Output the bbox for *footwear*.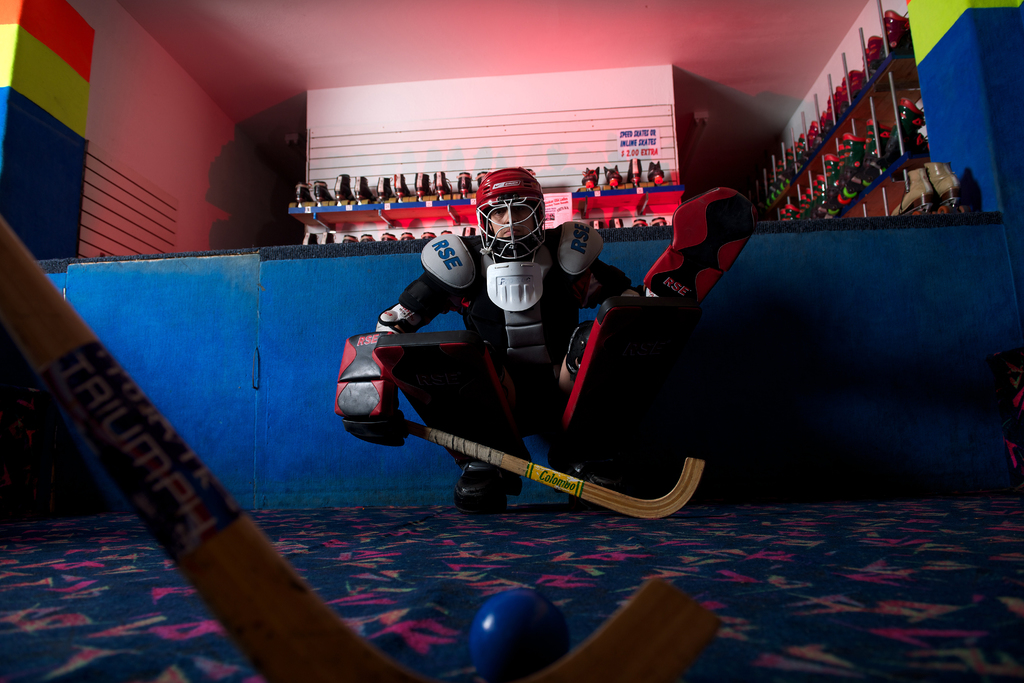
x1=456, y1=465, x2=513, y2=515.
